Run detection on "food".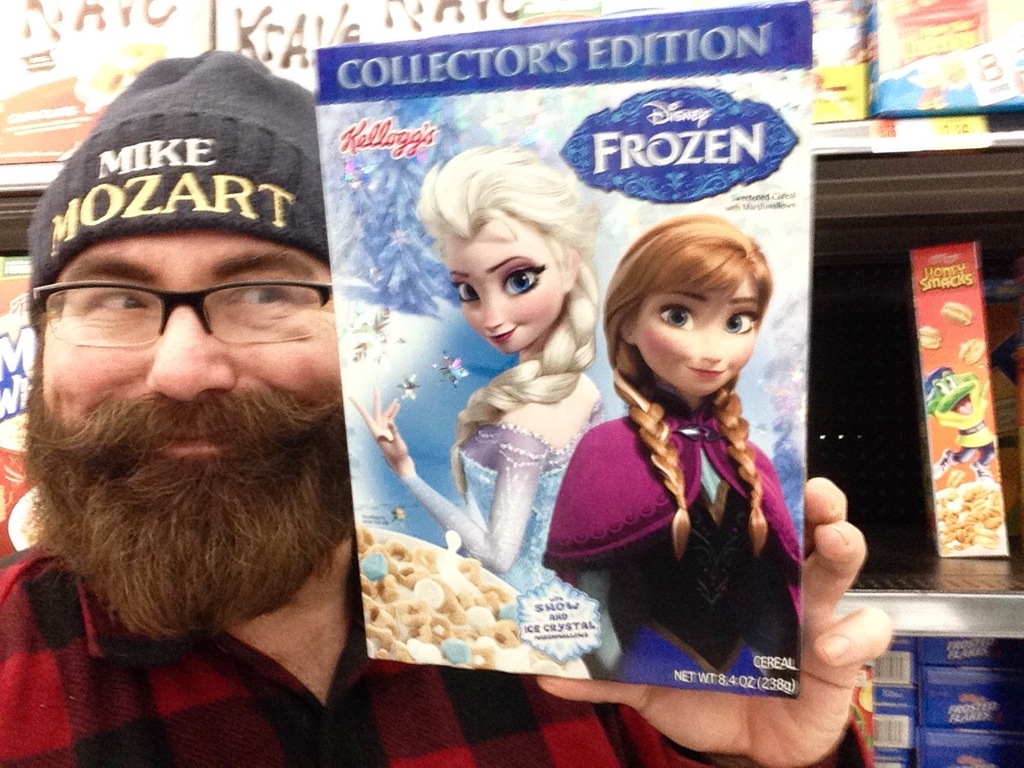
Result: [left=999, top=444, right=1019, bottom=514].
